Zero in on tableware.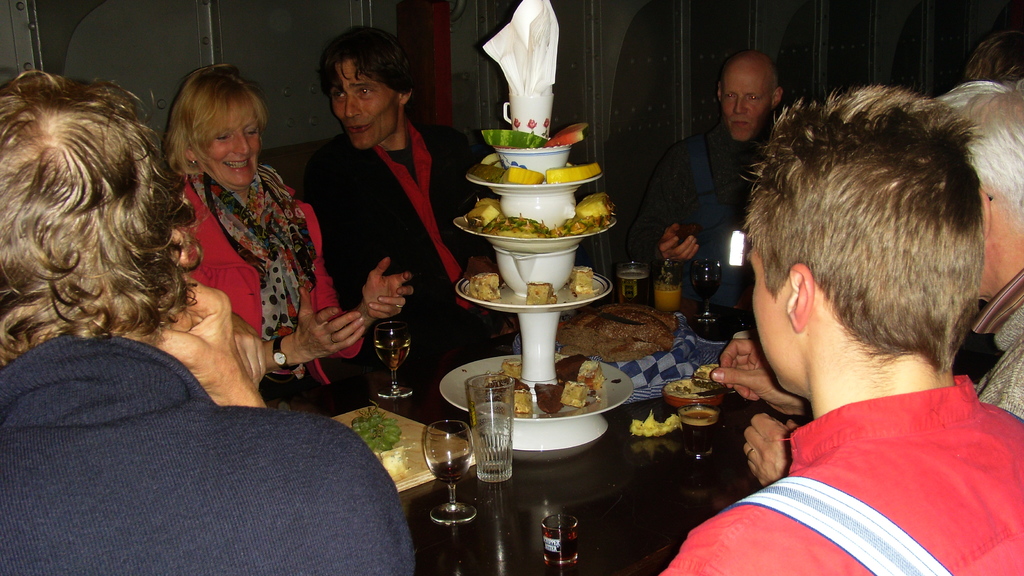
Zeroed in: Rect(513, 314, 567, 388).
